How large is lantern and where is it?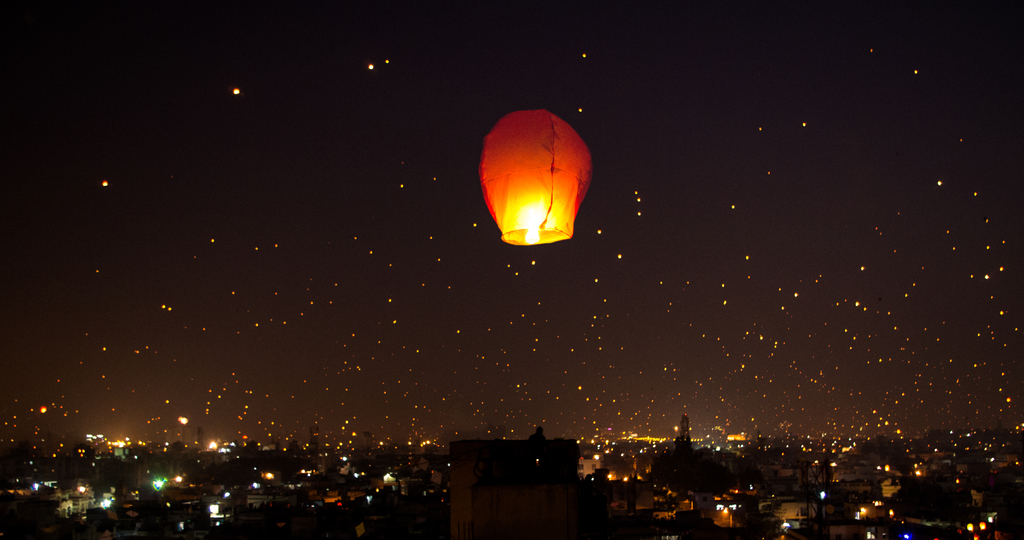
Bounding box: <bbox>468, 98, 598, 243</bbox>.
